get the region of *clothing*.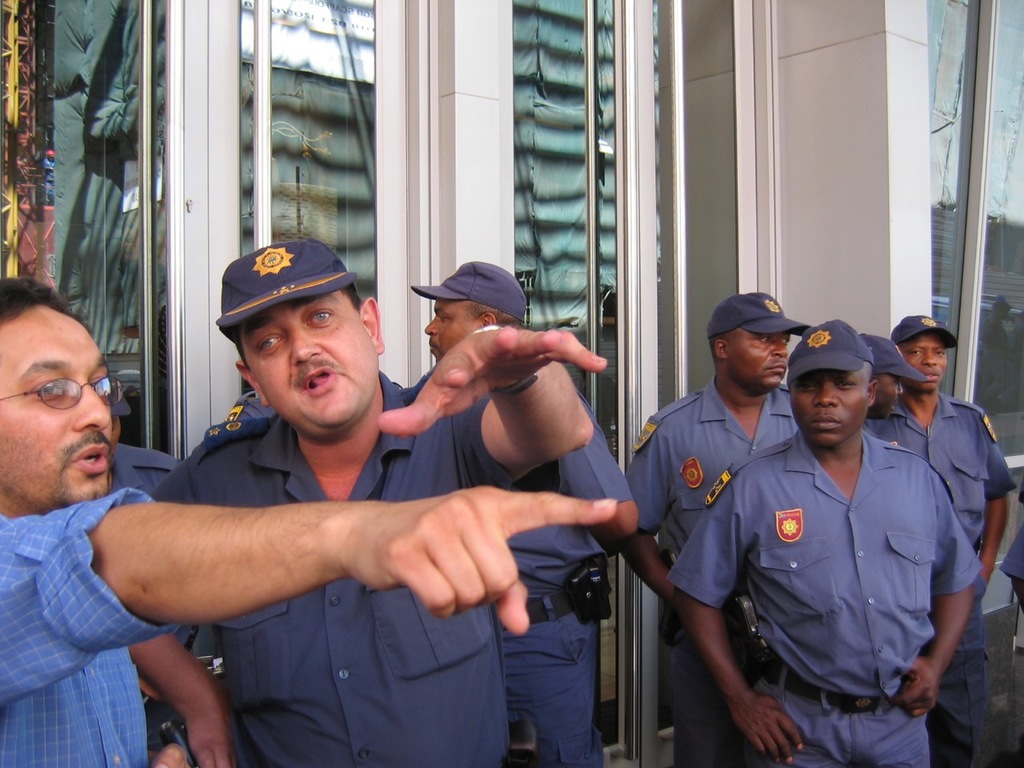
Rect(594, 364, 808, 766).
